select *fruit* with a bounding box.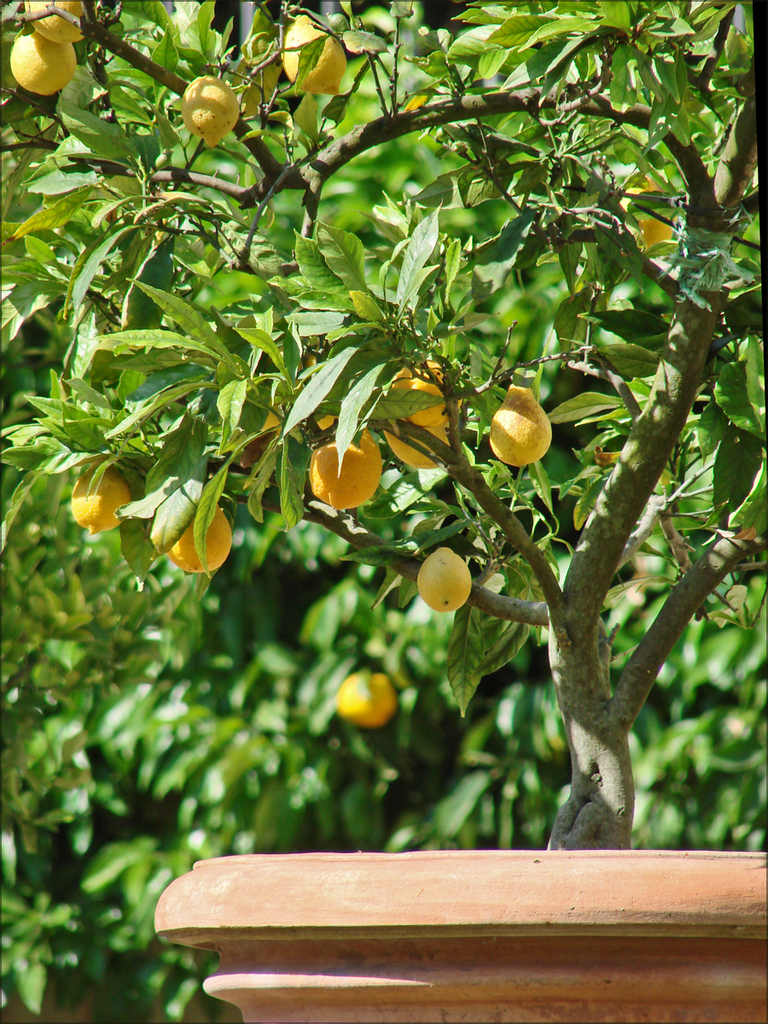
[x1=623, y1=180, x2=672, y2=243].
